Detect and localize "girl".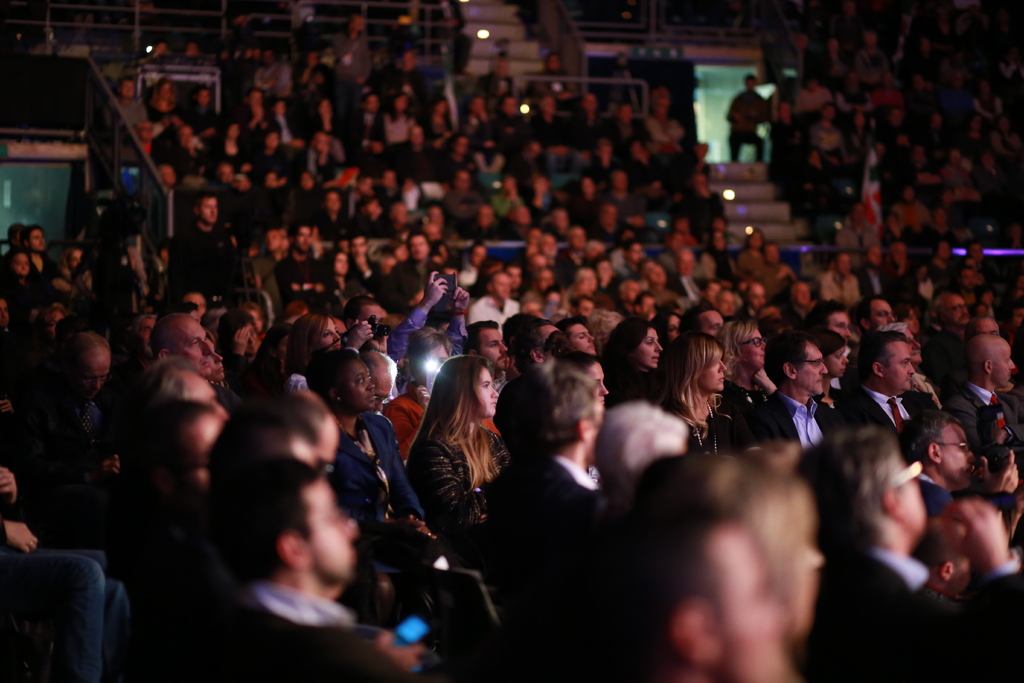
Localized at left=660, top=327, right=757, bottom=457.
